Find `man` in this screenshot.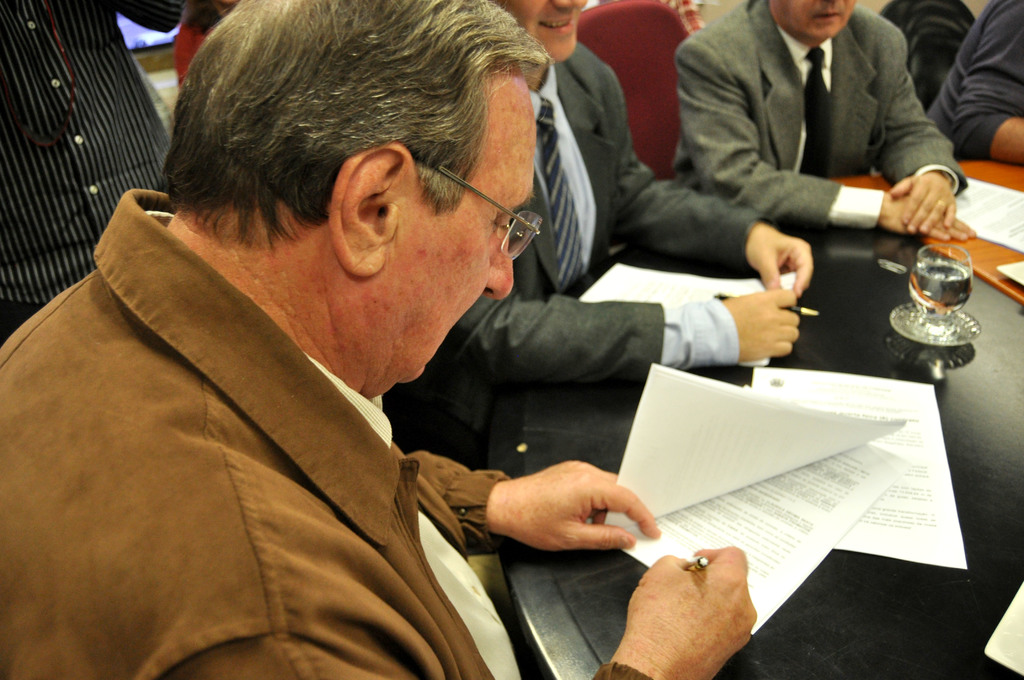
The bounding box for `man` is x1=0, y1=0, x2=196, y2=348.
